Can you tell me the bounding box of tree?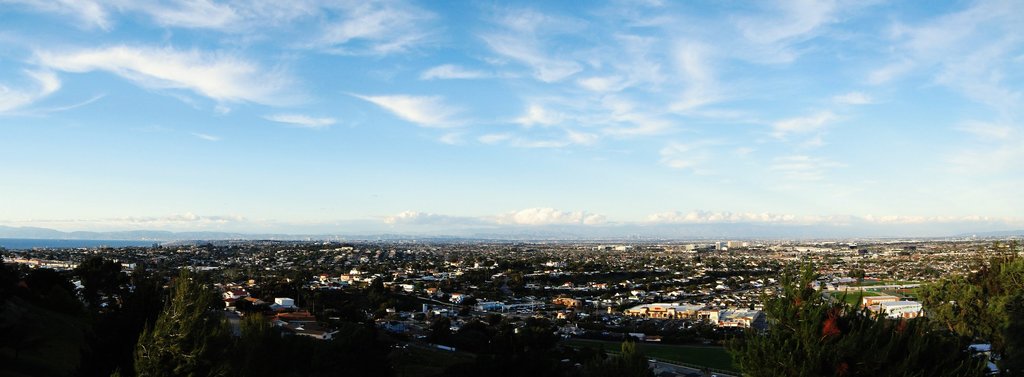
(x1=237, y1=304, x2=307, y2=376).
